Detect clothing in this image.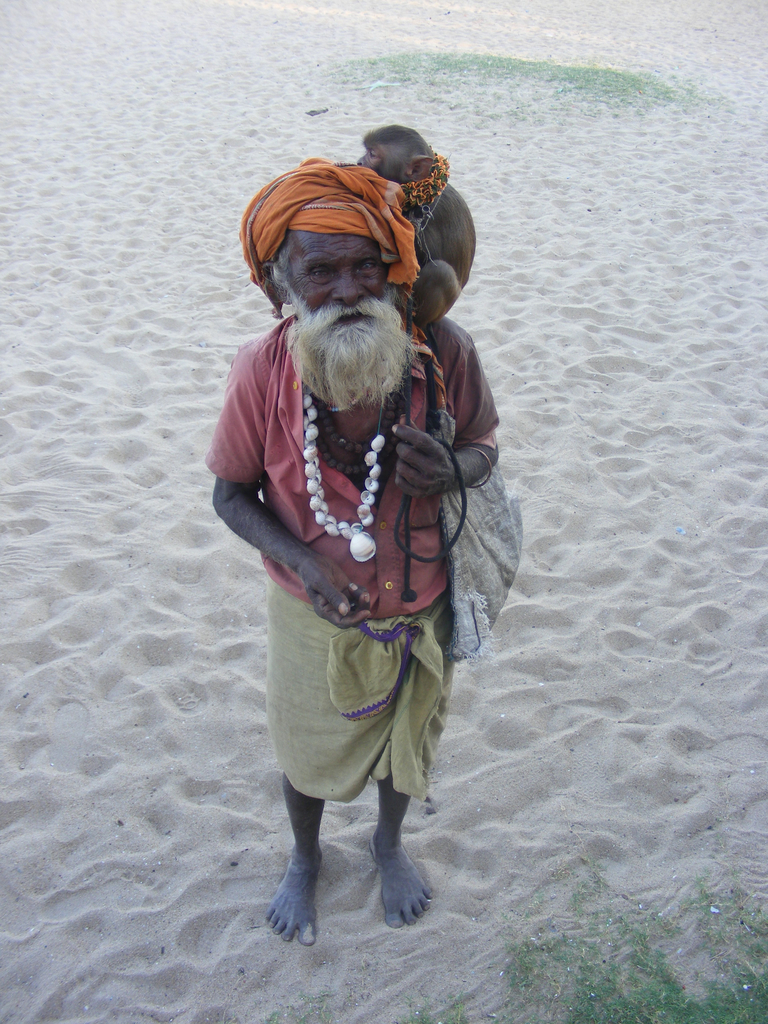
Detection: [208,305,500,801].
